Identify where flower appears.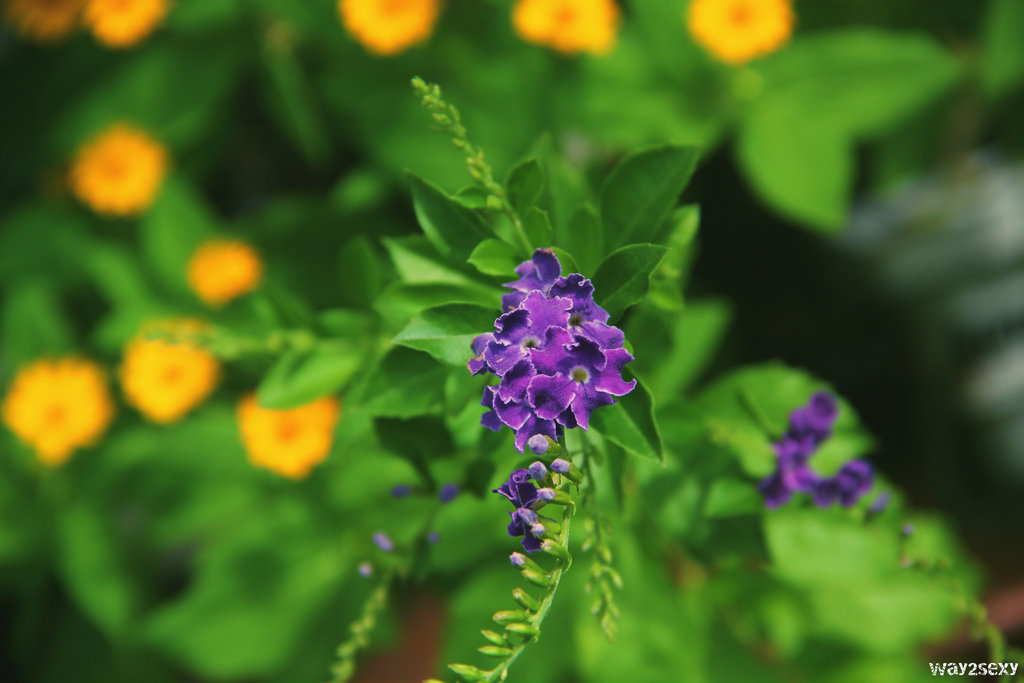
Appears at [492,464,562,553].
